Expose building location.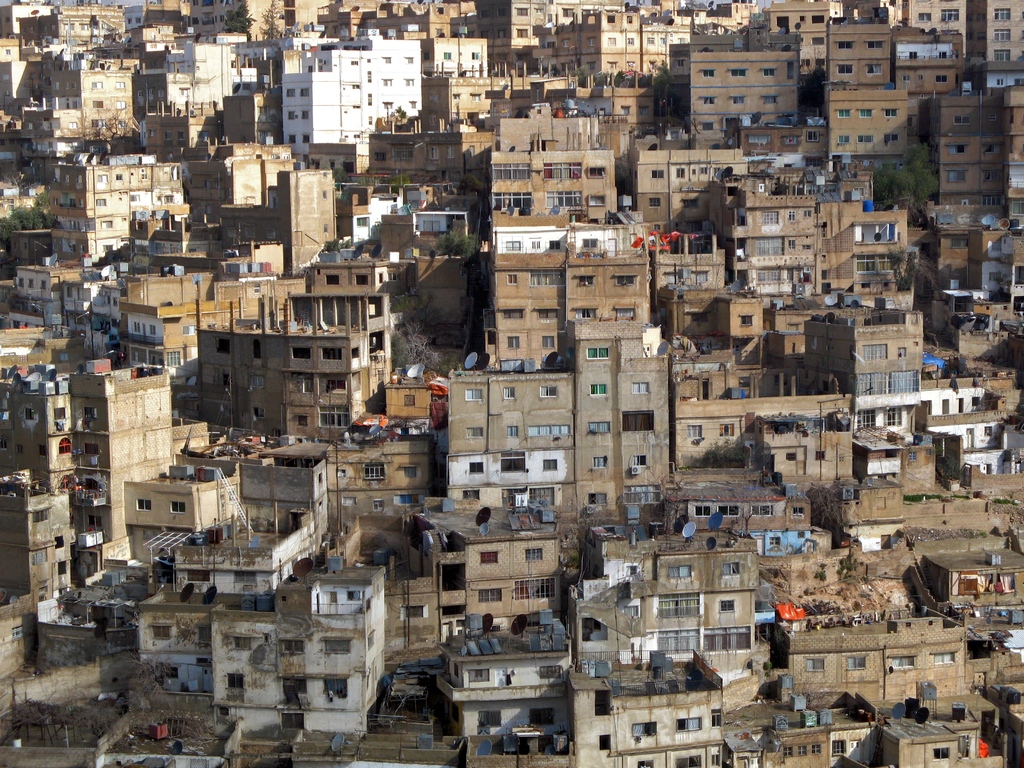
Exposed at 829/10/890/86.
